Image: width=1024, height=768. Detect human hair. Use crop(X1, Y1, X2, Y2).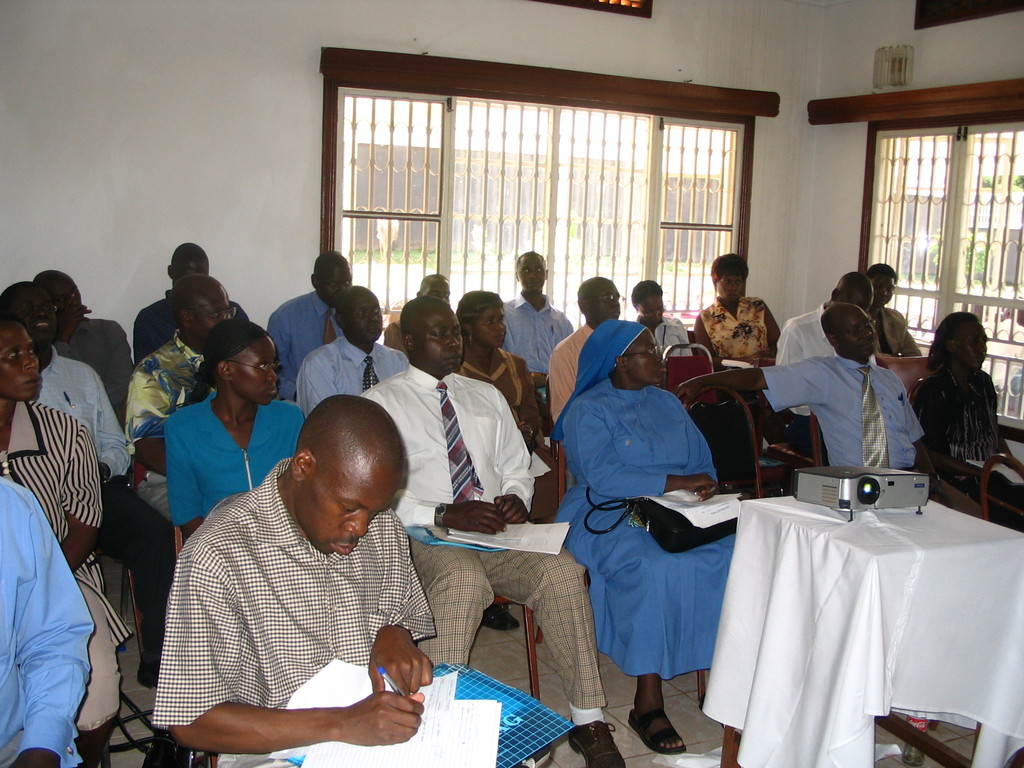
crop(708, 252, 749, 280).
